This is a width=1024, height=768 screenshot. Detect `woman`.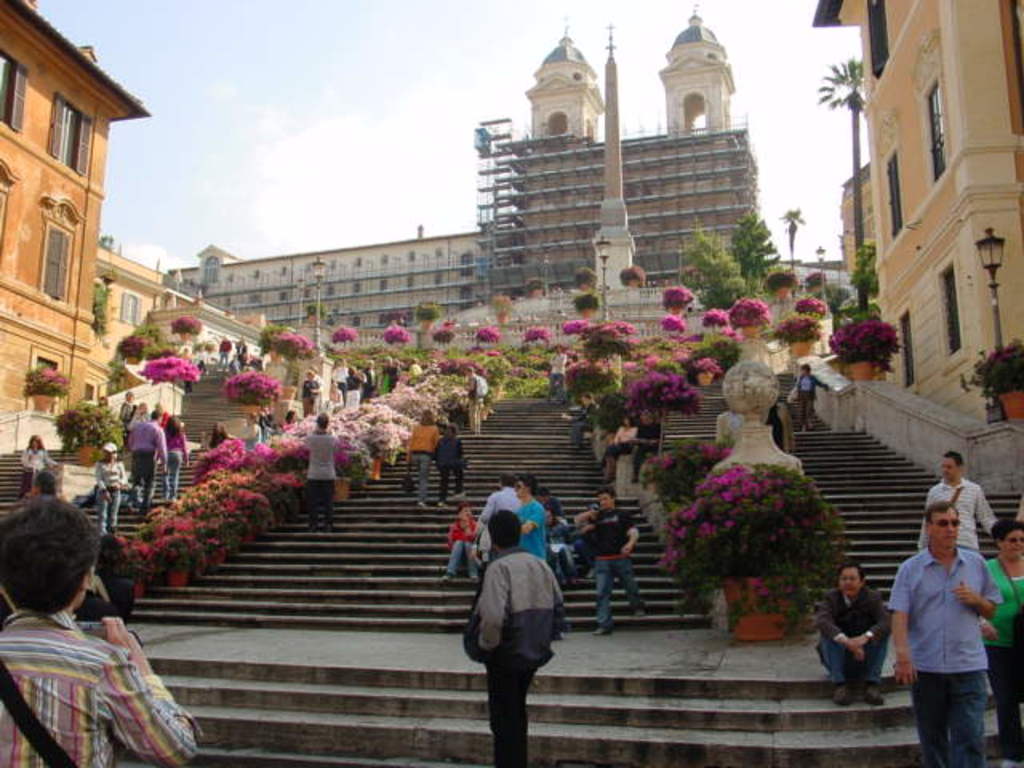
(118, 392, 136, 434).
